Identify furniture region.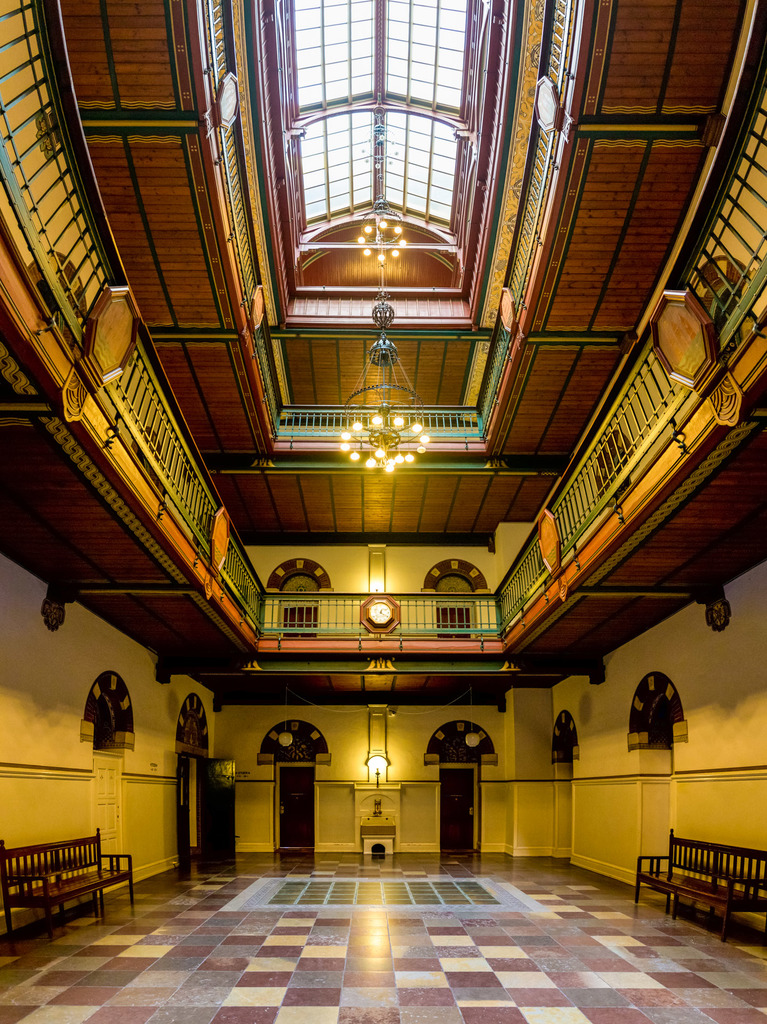
Region: box=[0, 827, 134, 942].
